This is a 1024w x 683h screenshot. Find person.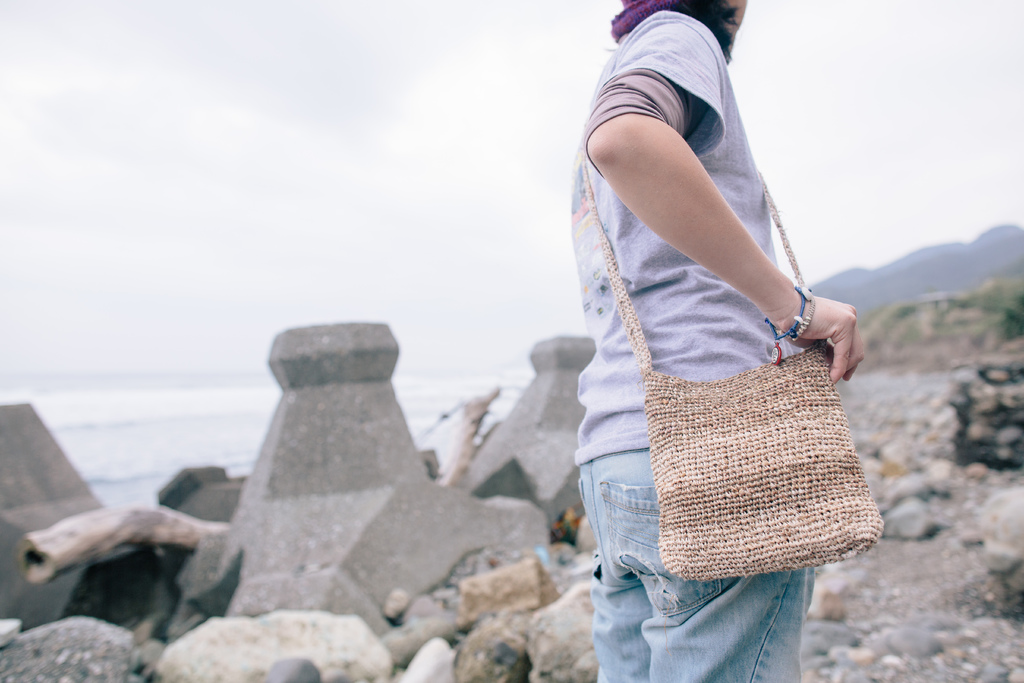
Bounding box: locate(592, 0, 863, 682).
